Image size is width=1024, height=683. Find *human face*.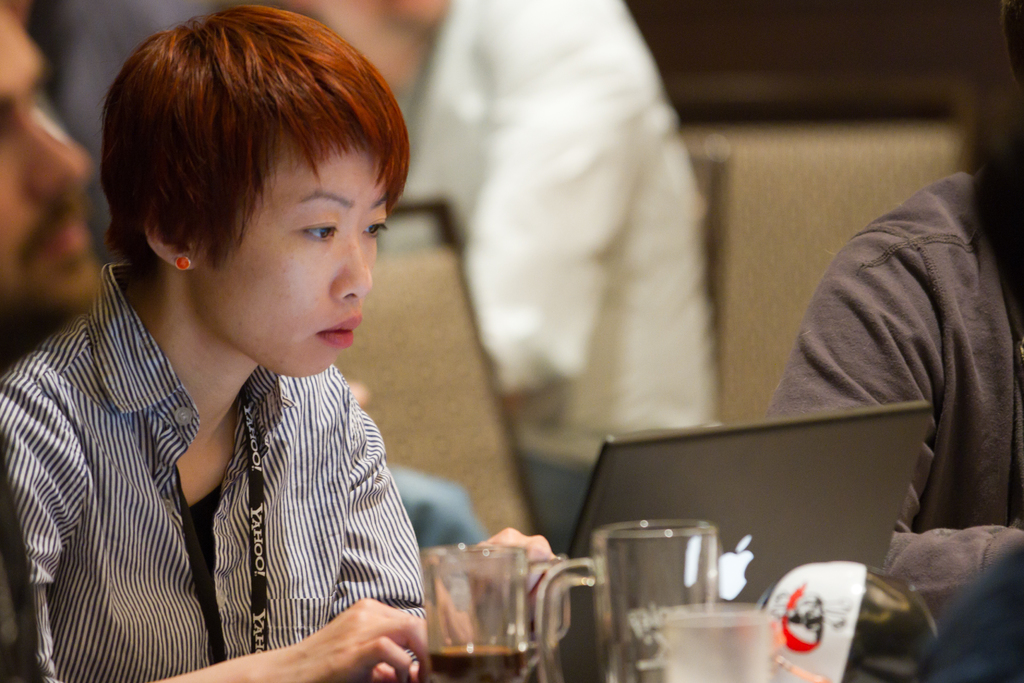
bbox=(3, 10, 92, 309).
